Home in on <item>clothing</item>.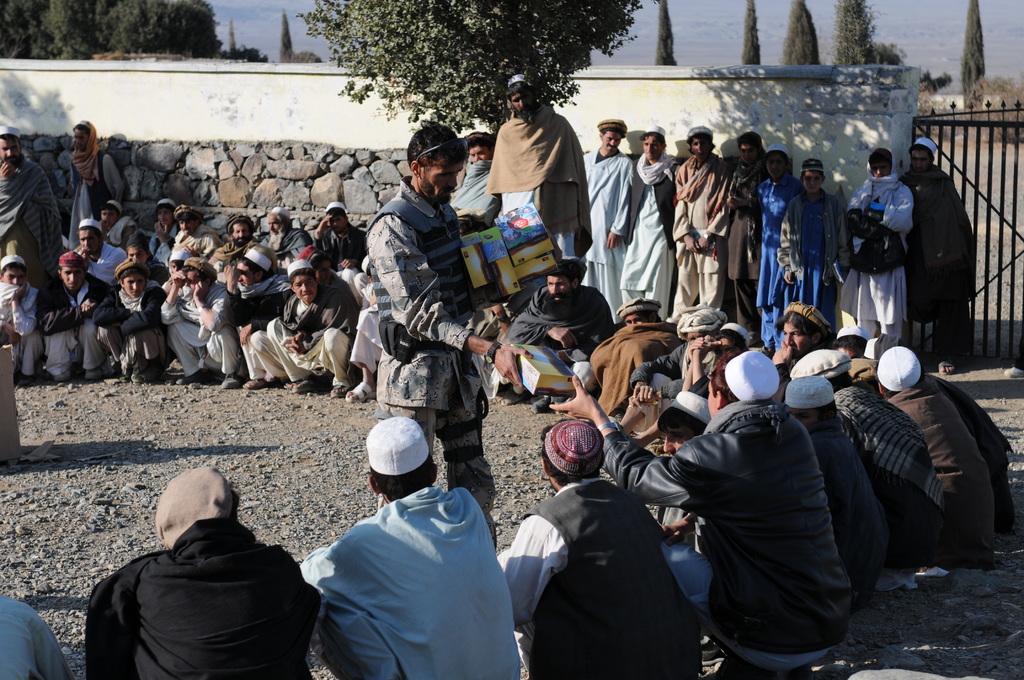
Homed in at (left=178, top=219, right=224, bottom=256).
